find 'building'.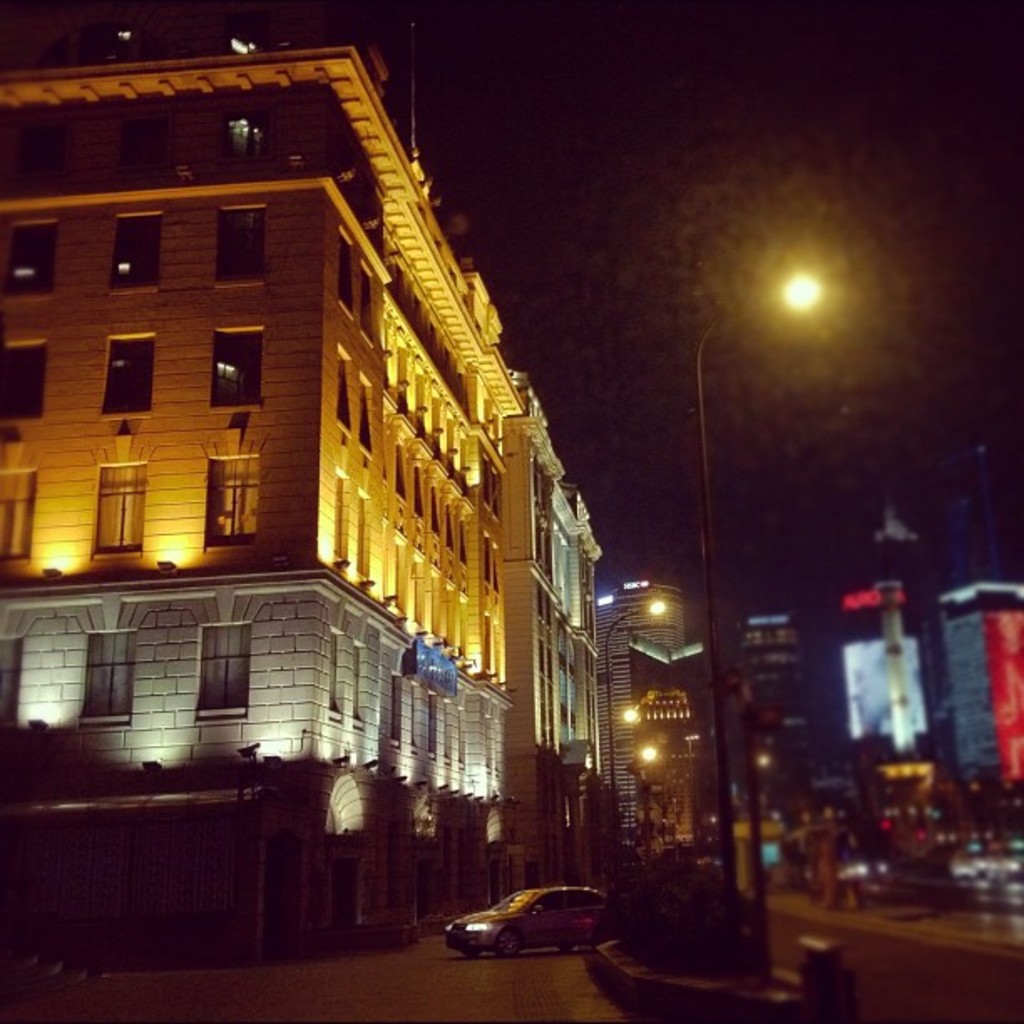
{"x1": 0, "y1": 2, "x2": 596, "y2": 986}.
